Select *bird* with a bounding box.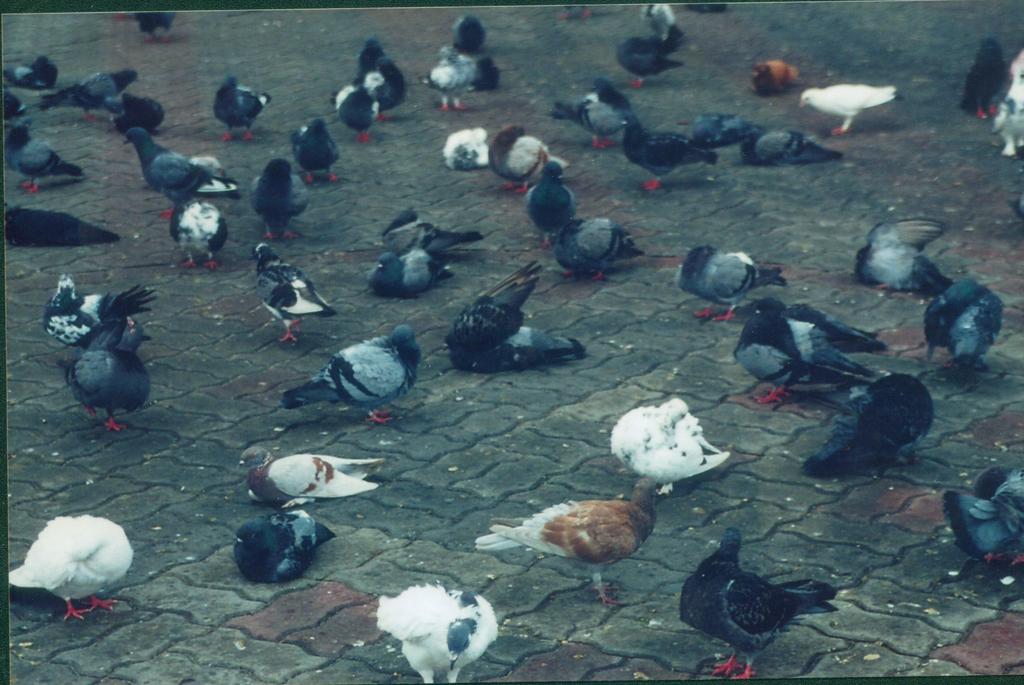
locate(447, 258, 552, 347).
